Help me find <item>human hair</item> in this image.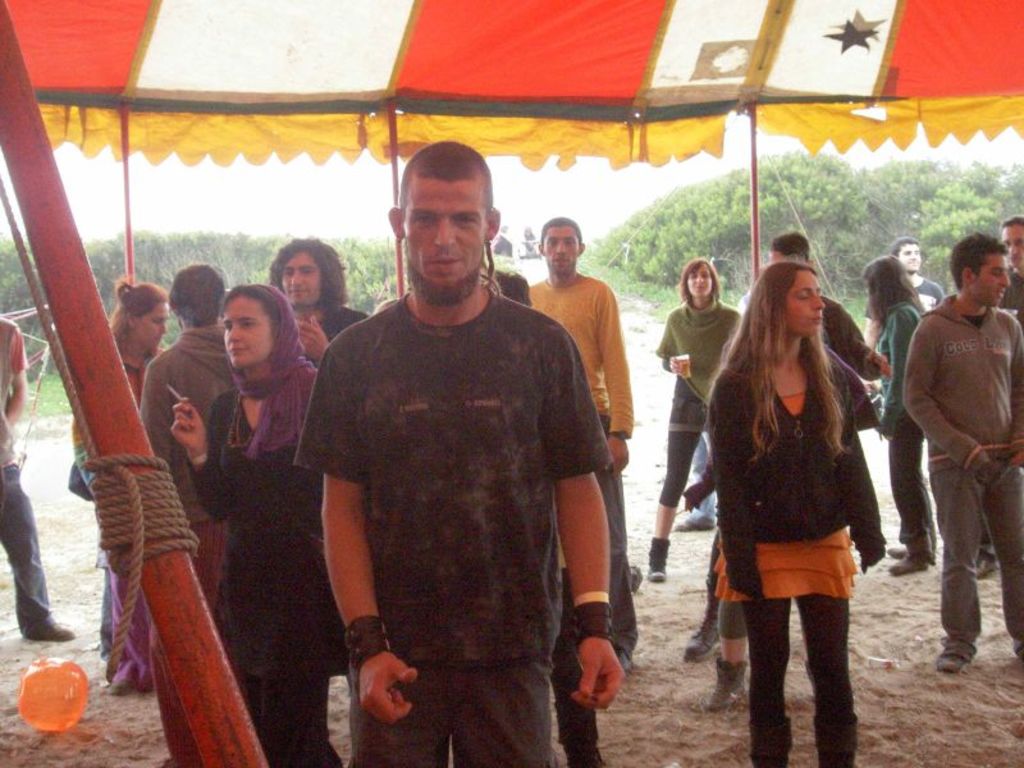
Found it: 536 214 584 250.
